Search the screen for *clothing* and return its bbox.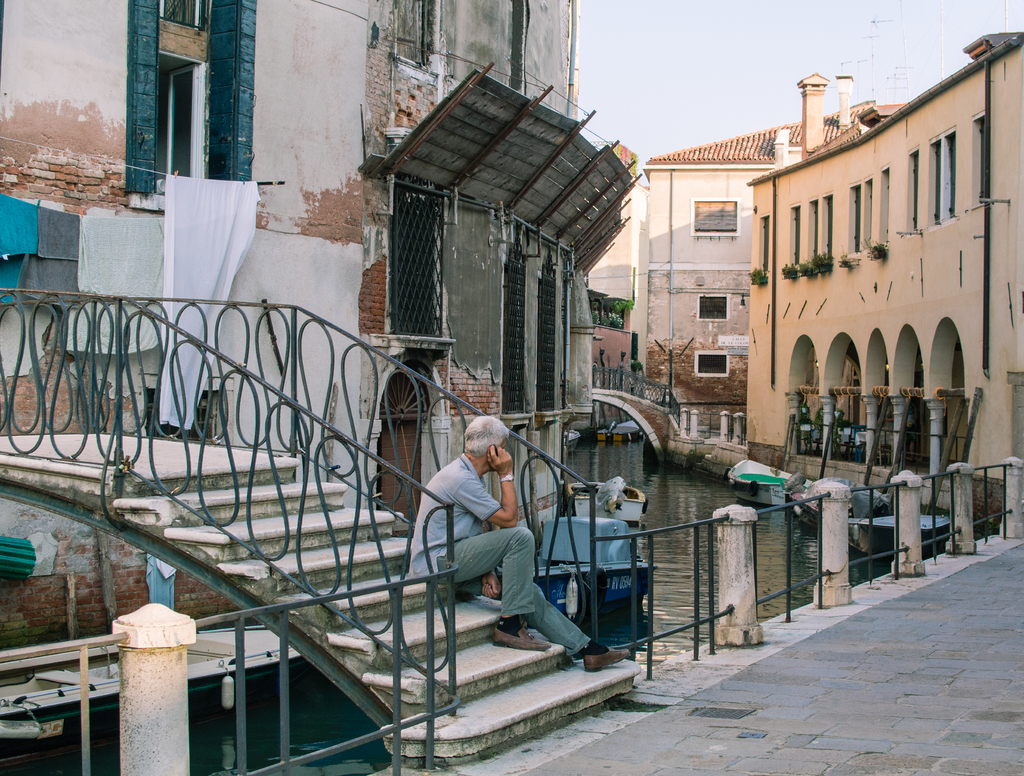
Found: [408,456,591,657].
